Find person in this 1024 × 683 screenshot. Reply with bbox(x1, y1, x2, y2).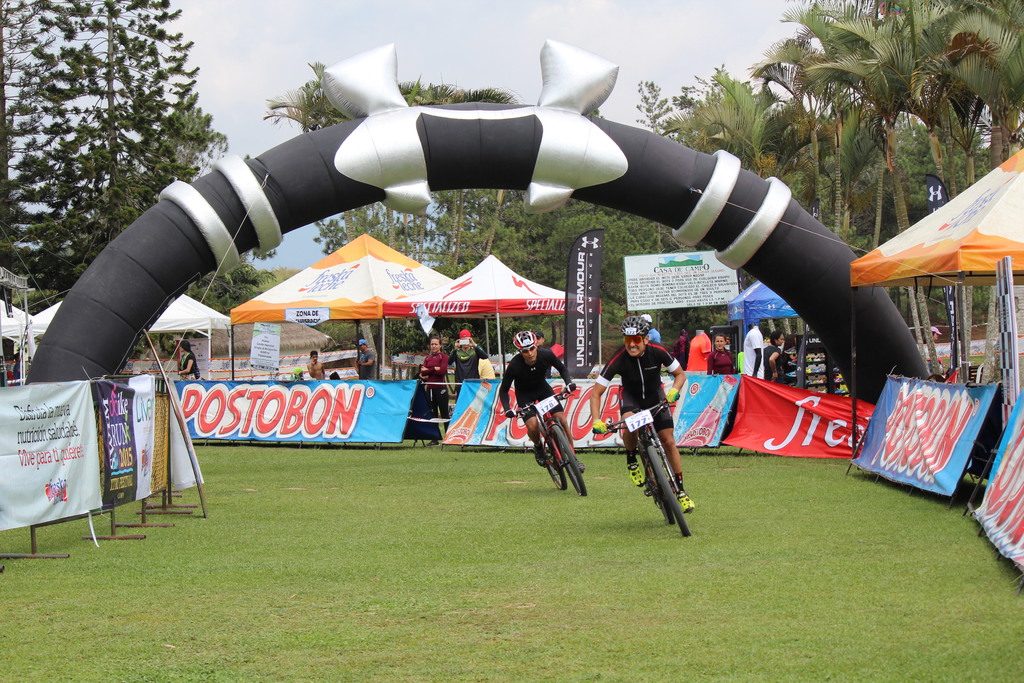
bbox(178, 341, 196, 382).
